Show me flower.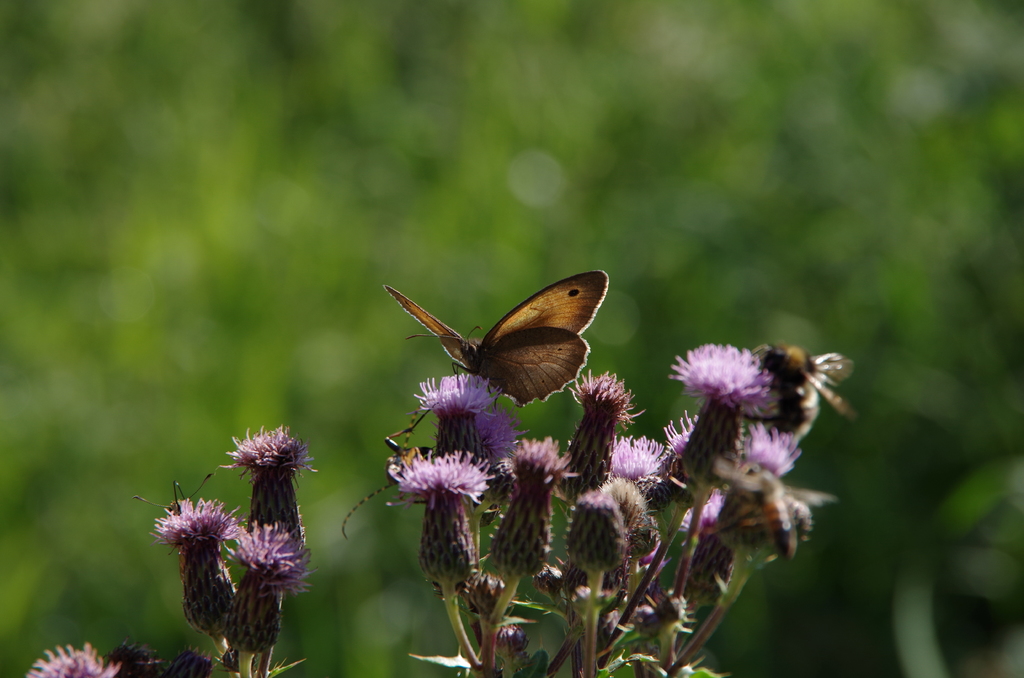
flower is here: <region>409, 366, 488, 444</region>.
